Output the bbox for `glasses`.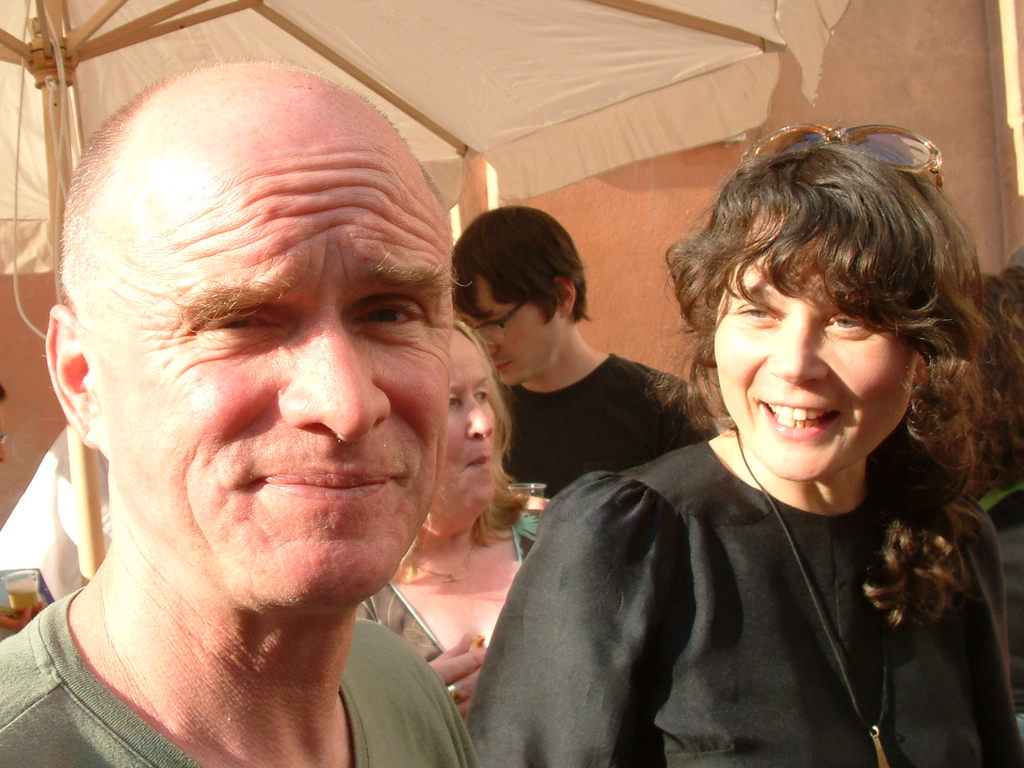
left=739, top=113, right=944, bottom=189.
